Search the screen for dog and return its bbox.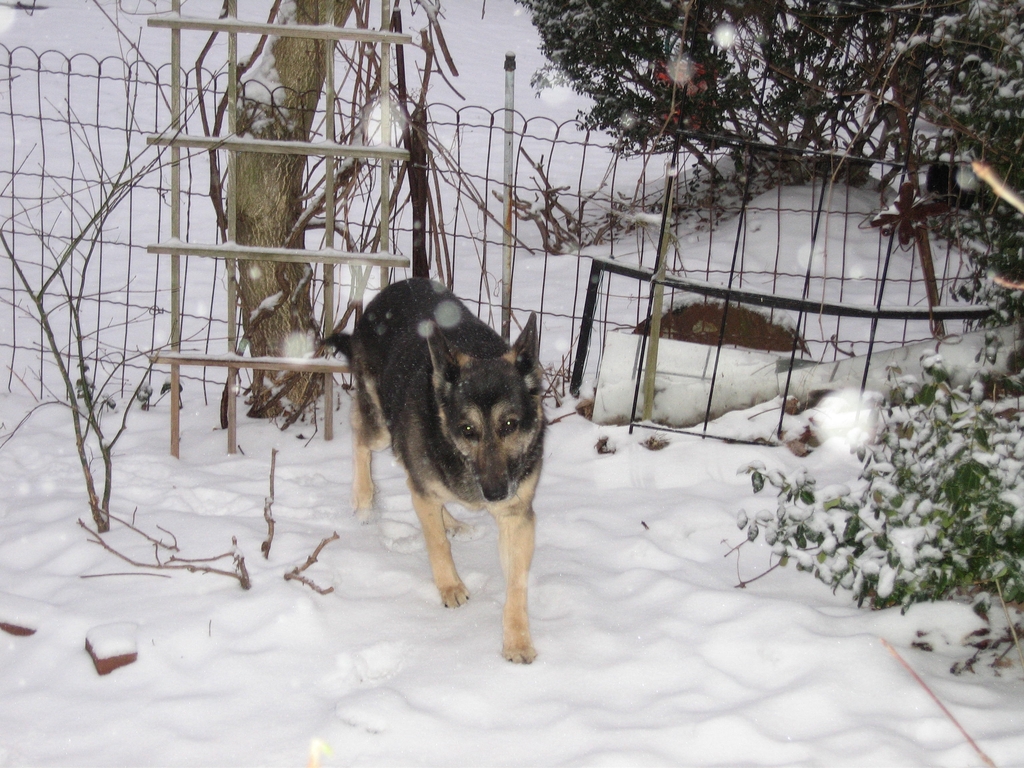
Found: bbox=(313, 278, 551, 665).
